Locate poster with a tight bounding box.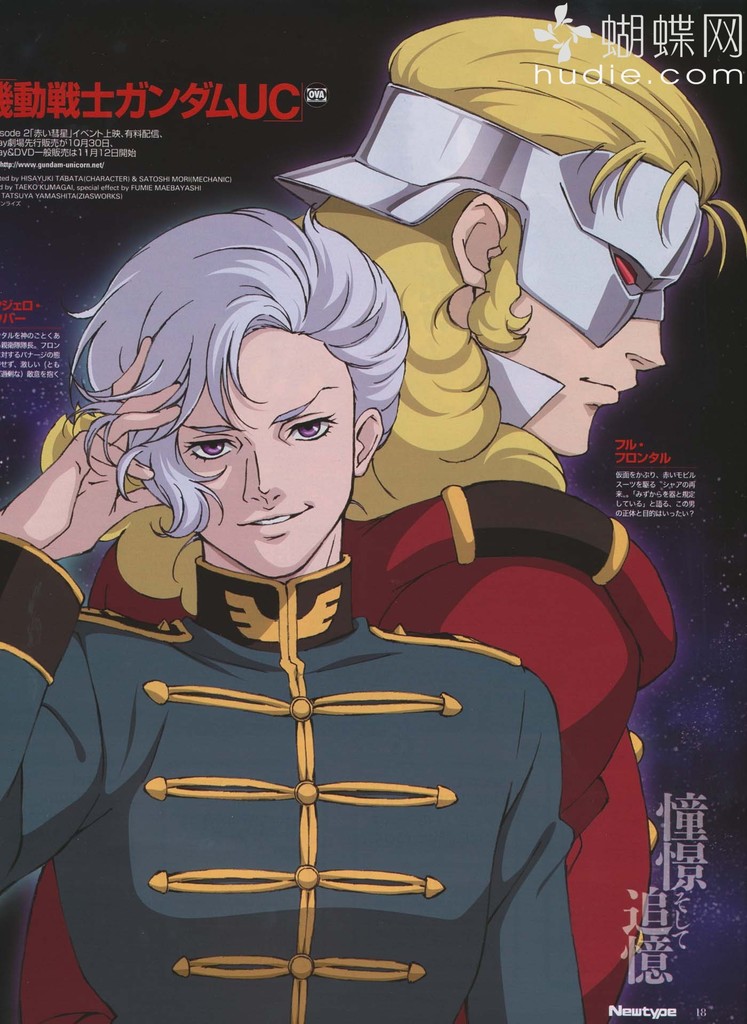
0 0 729 1023.
